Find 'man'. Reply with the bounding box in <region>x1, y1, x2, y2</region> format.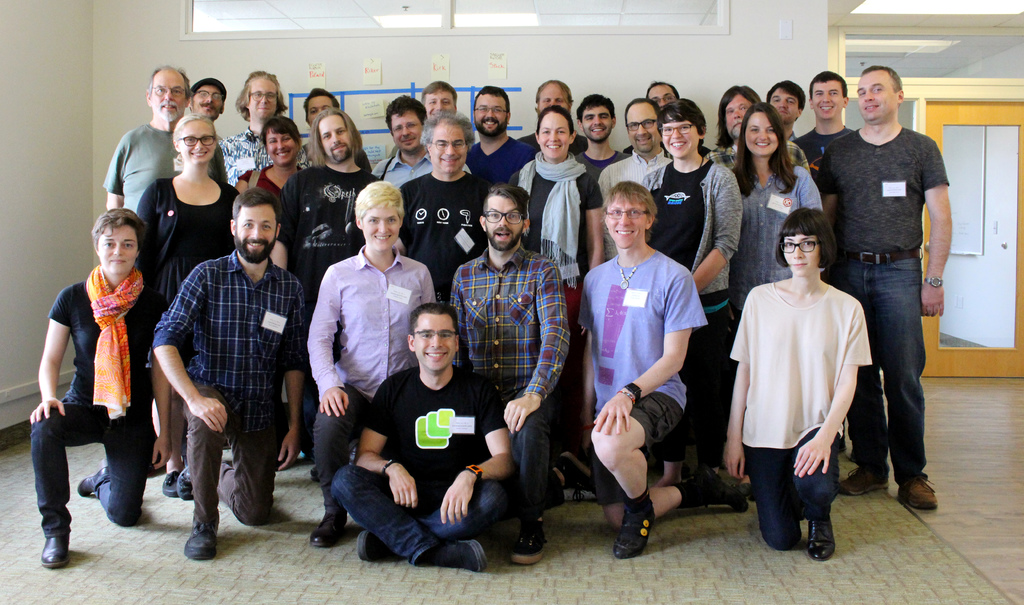
<region>181, 77, 227, 137</region>.
